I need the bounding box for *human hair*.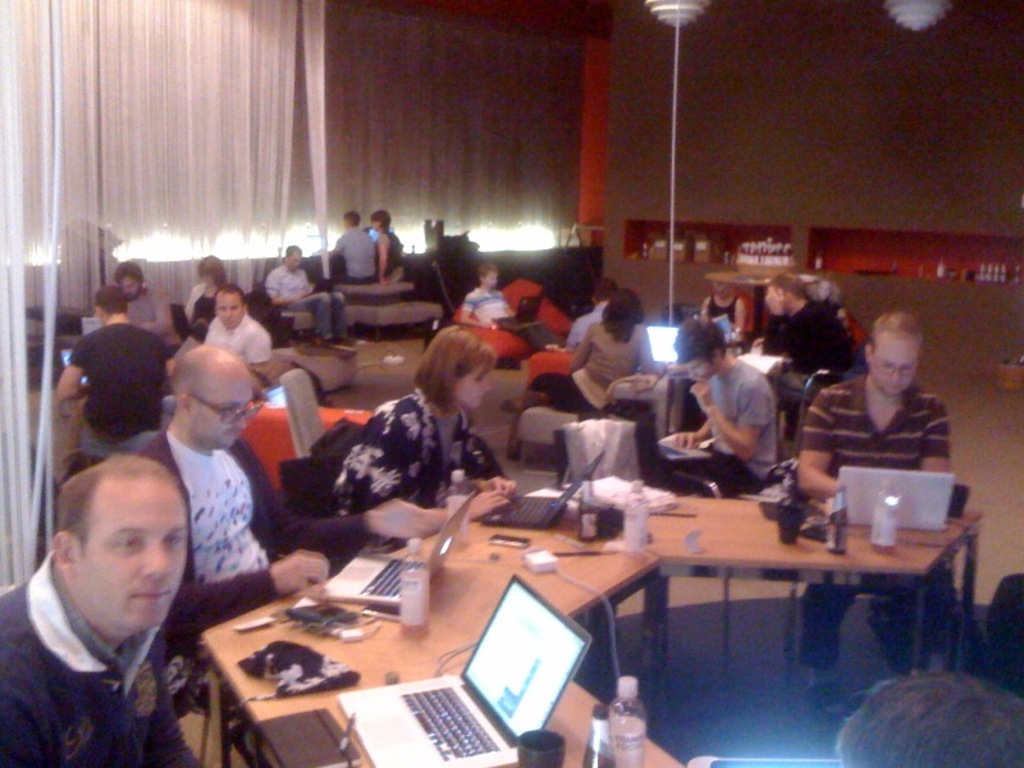
Here it is: (769,262,819,303).
